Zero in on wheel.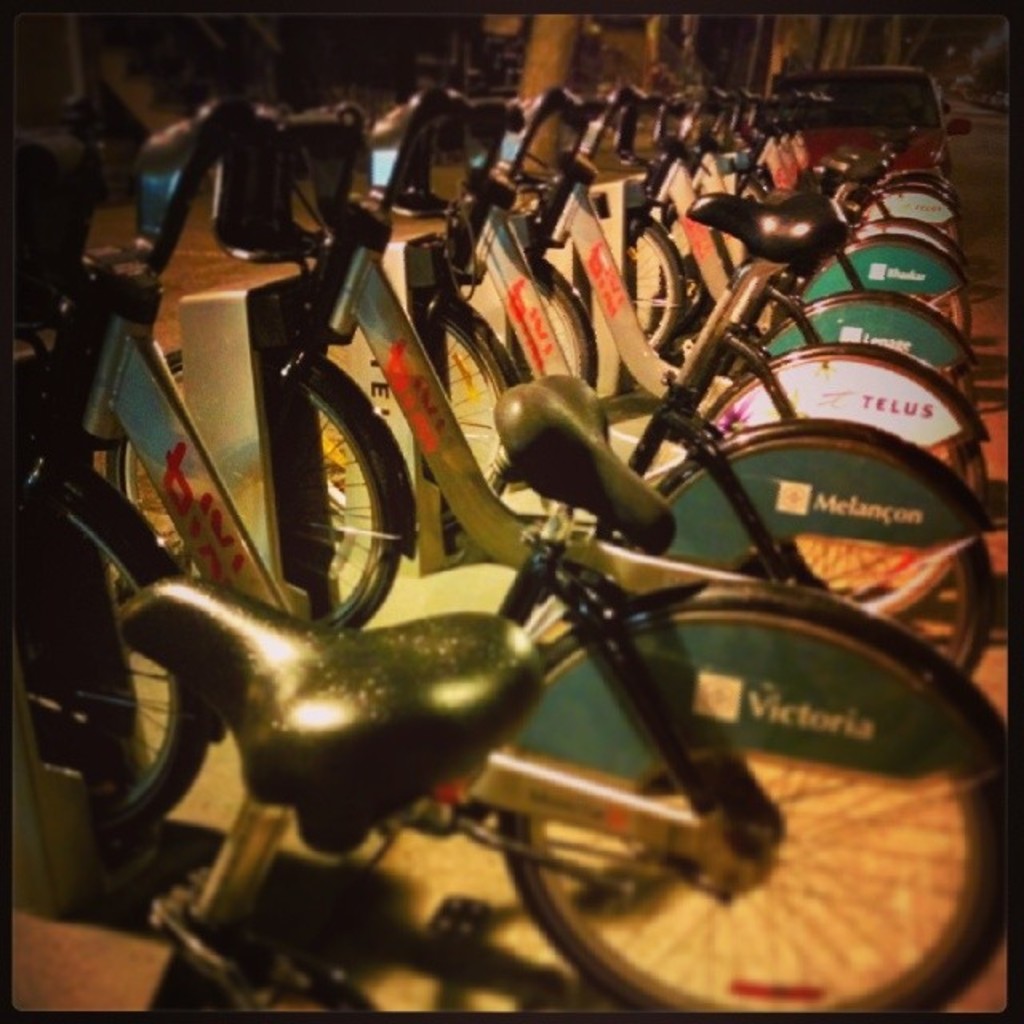
Zeroed in: l=0, t=466, r=213, b=859.
